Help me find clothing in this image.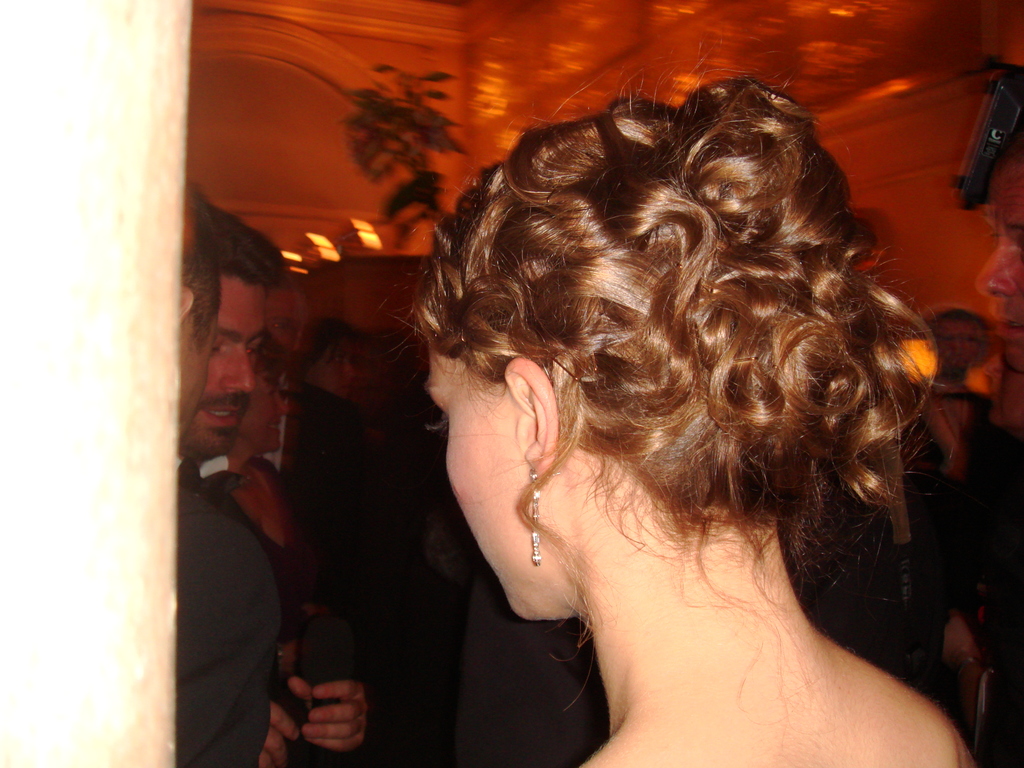
Found it: <box>260,379,383,767</box>.
